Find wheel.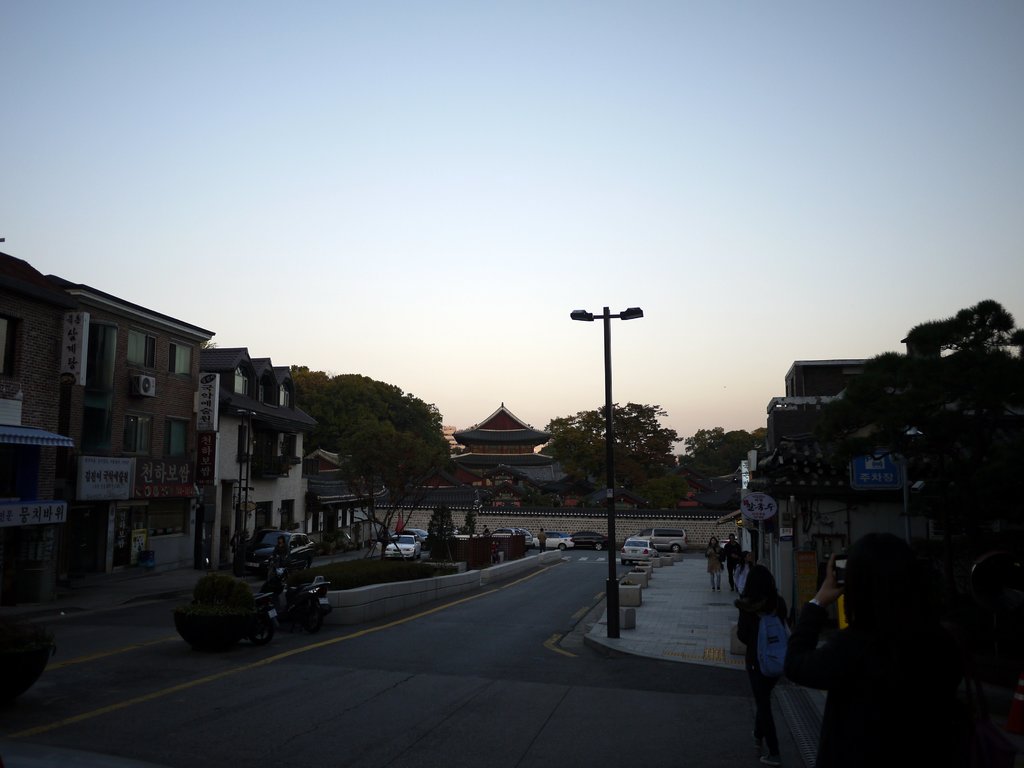
621 558 627 564.
